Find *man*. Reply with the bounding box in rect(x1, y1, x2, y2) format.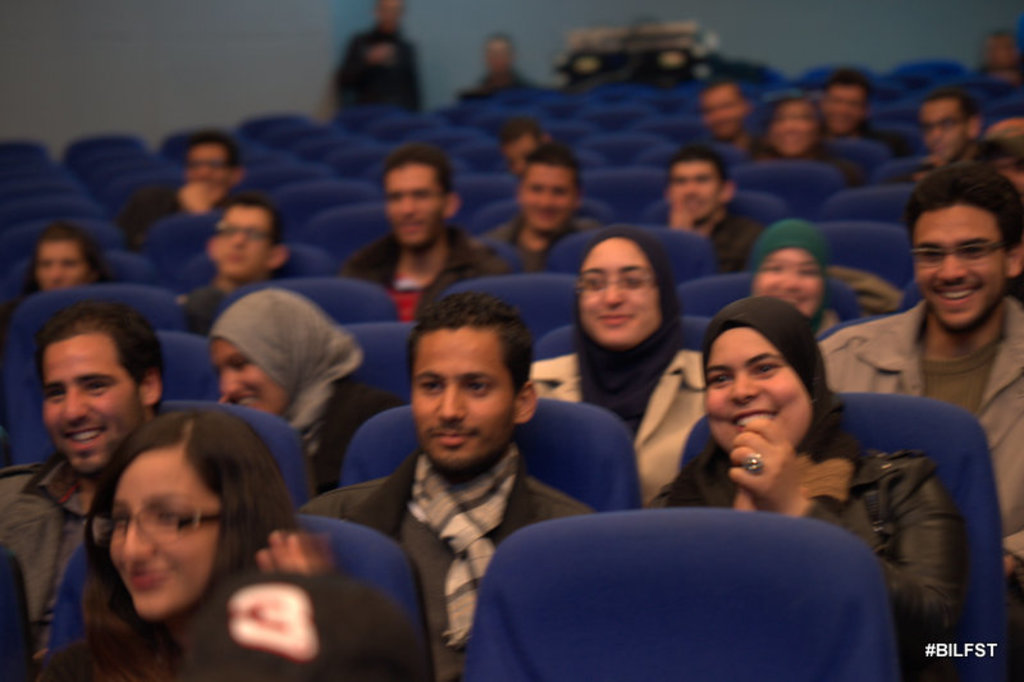
rect(0, 306, 164, 681).
